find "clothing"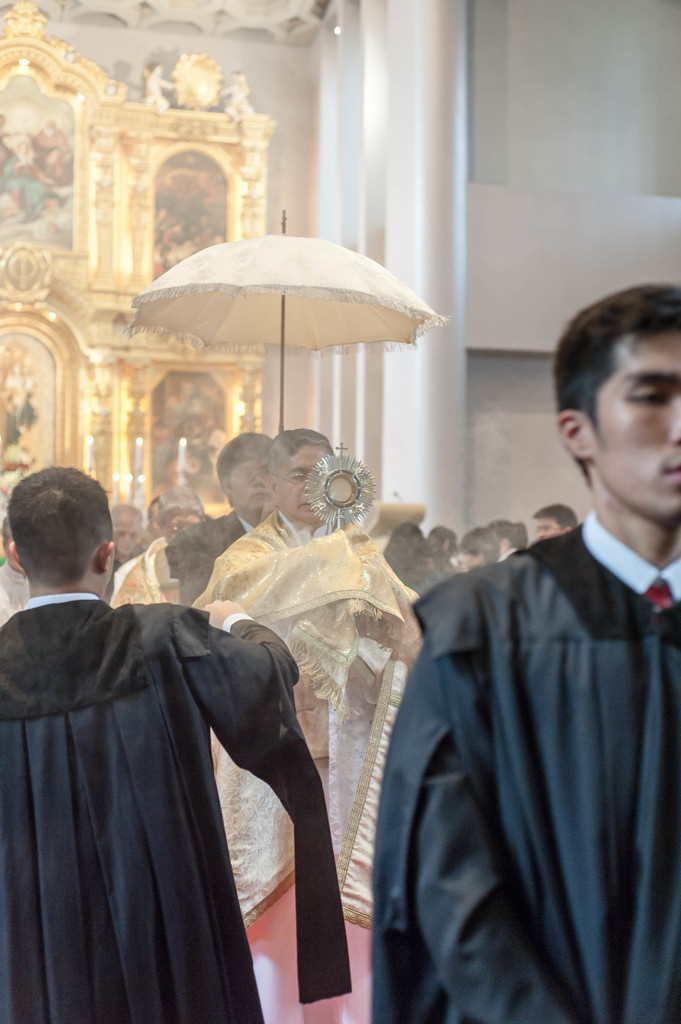
12 539 351 1021
